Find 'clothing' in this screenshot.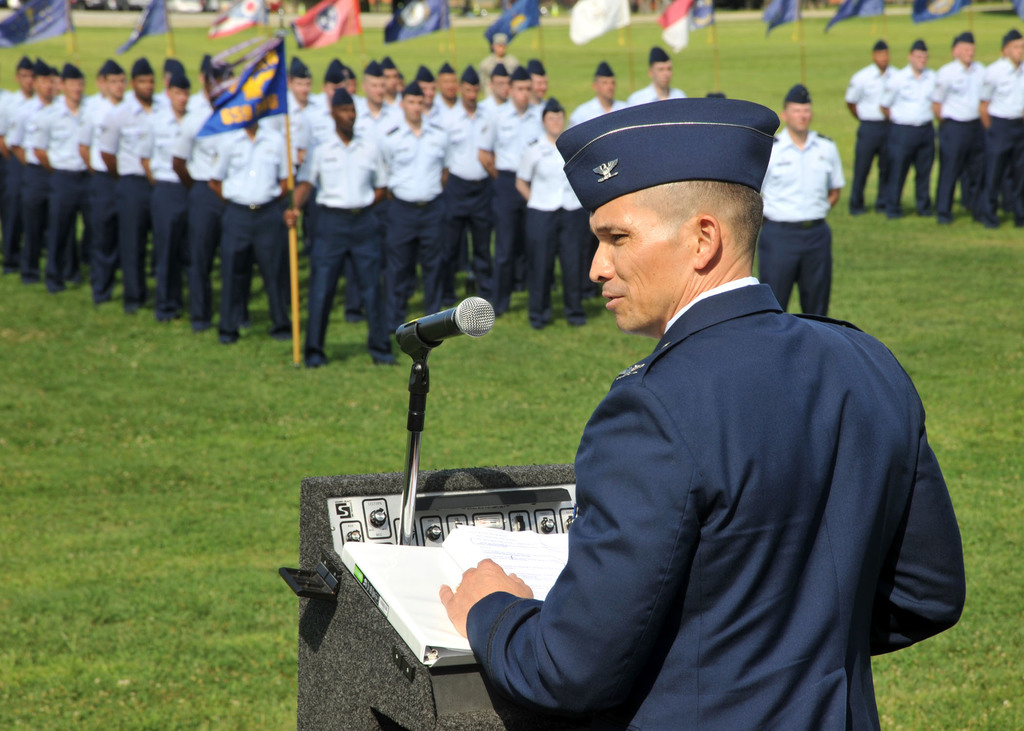
The bounding box for 'clothing' is [926, 57, 989, 221].
